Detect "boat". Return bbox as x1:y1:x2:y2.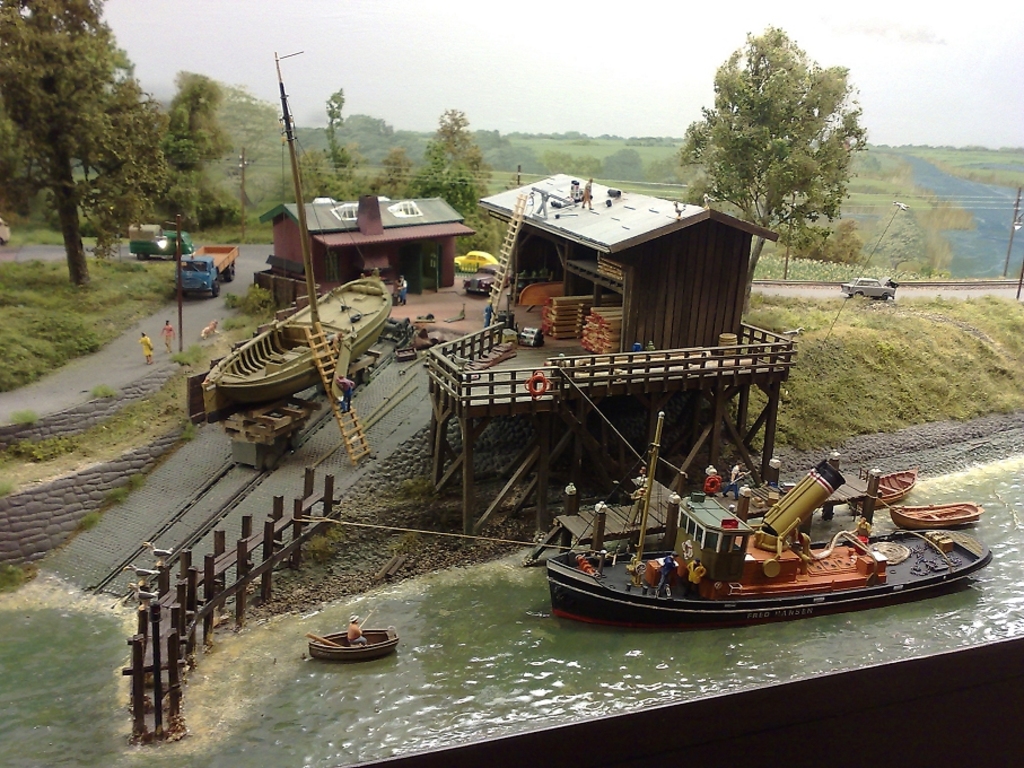
306:625:403:661.
